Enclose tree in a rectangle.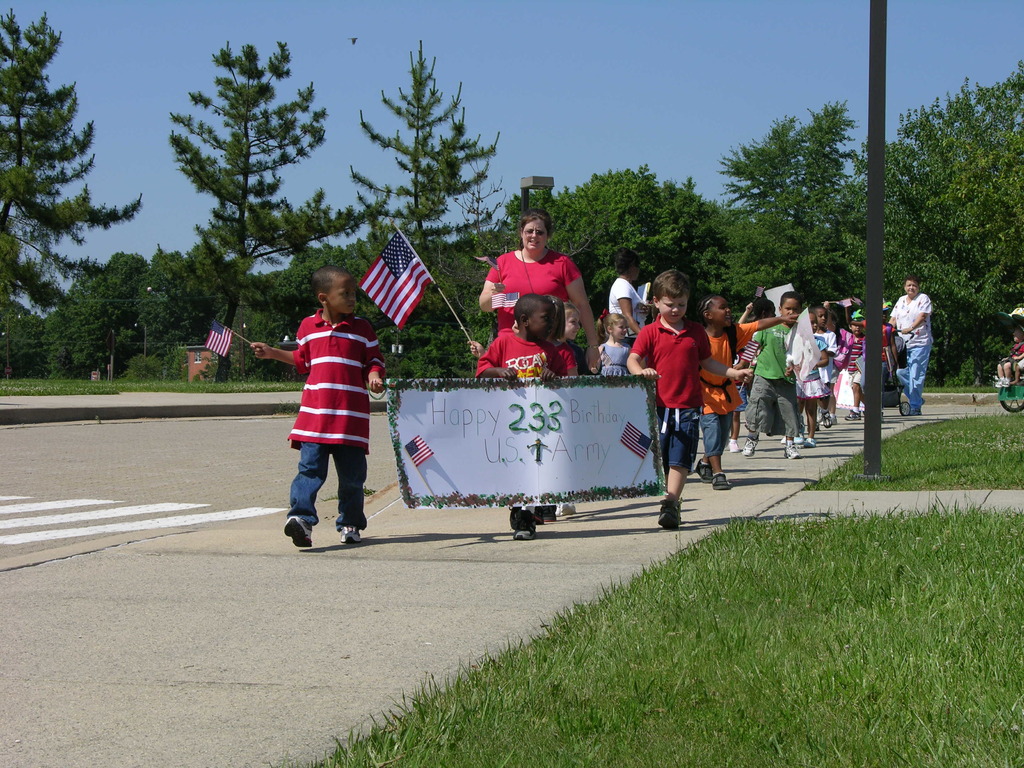
locate(168, 40, 378, 379).
